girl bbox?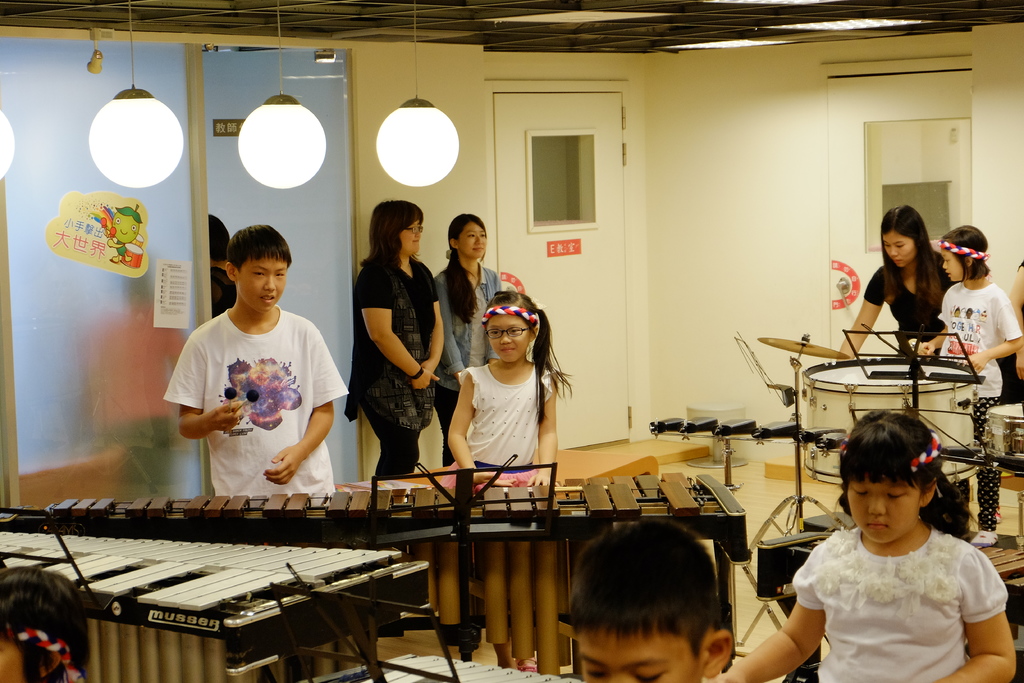
(833,205,951,532)
